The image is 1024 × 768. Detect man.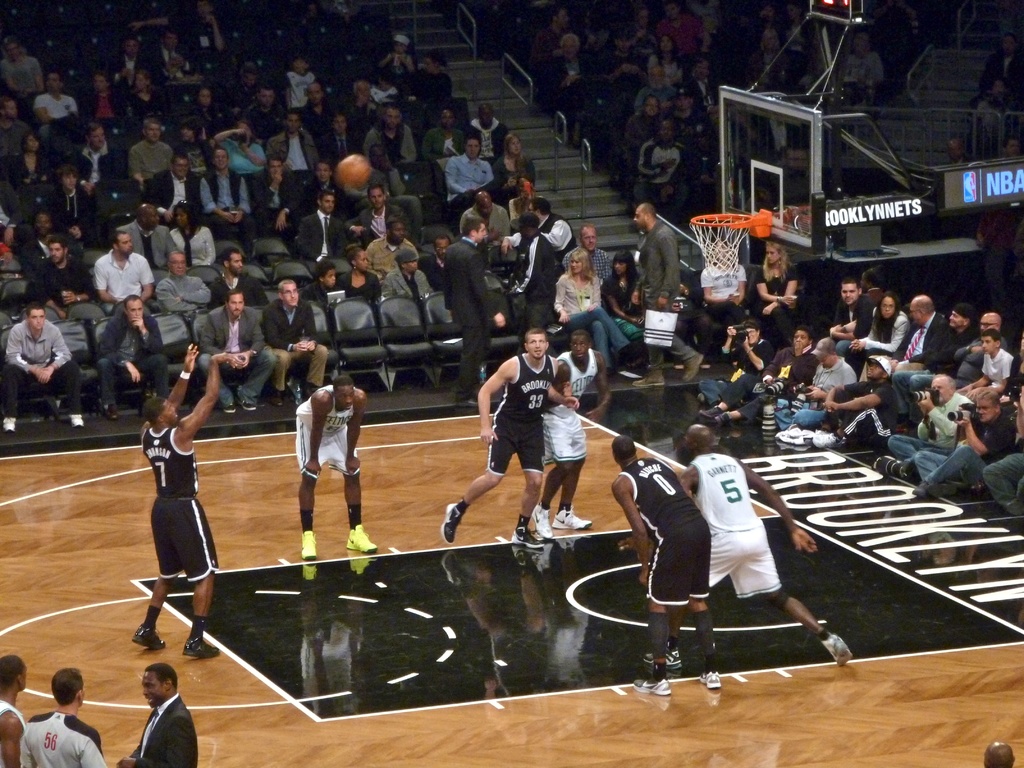
Detection: 874 373 968 485.
